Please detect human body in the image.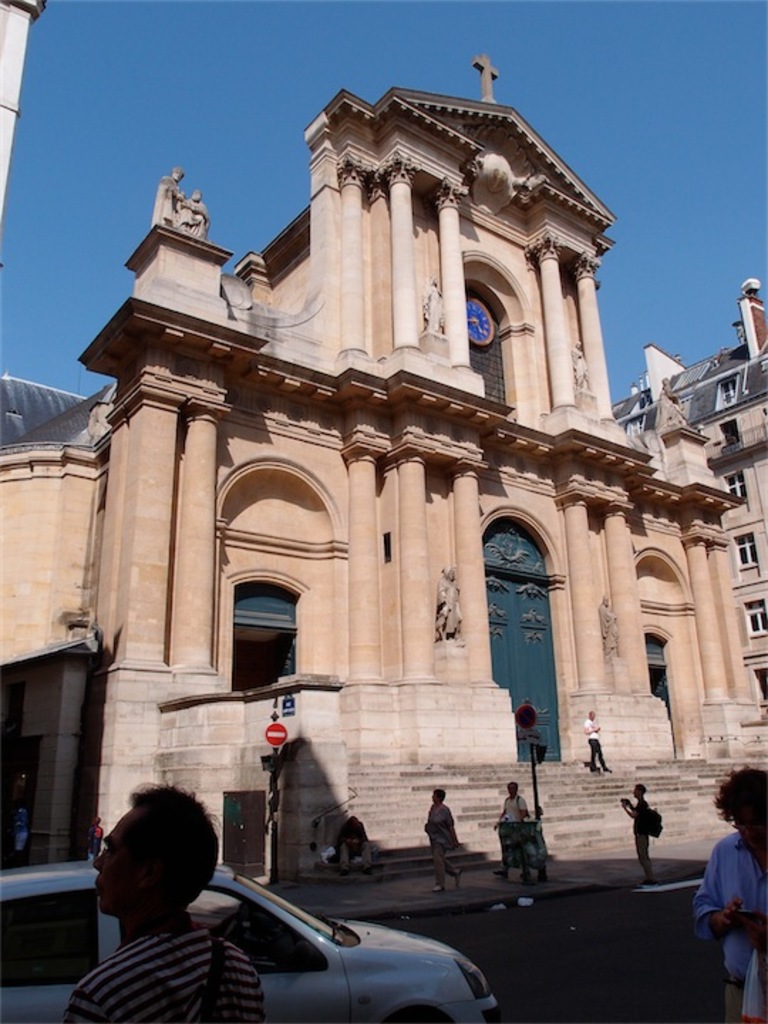
<region>337, 815, 370, 870</region>.
